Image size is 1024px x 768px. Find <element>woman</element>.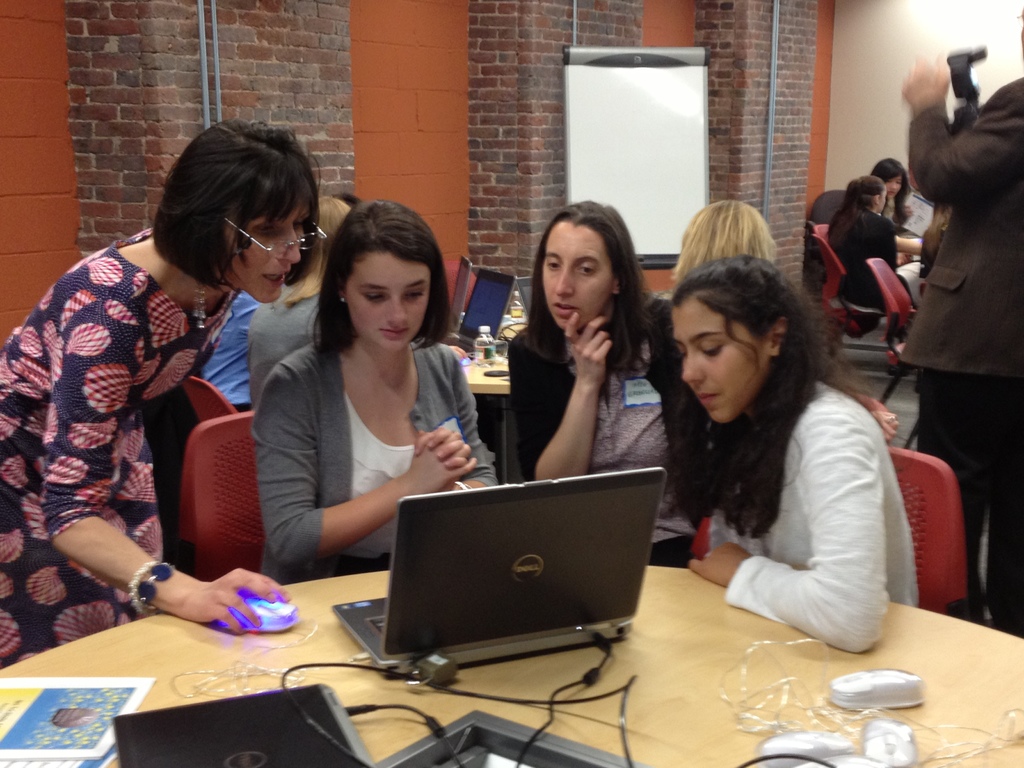
{"x1": 501, "y1": 201, "x2": 702, "y2": 570}.
